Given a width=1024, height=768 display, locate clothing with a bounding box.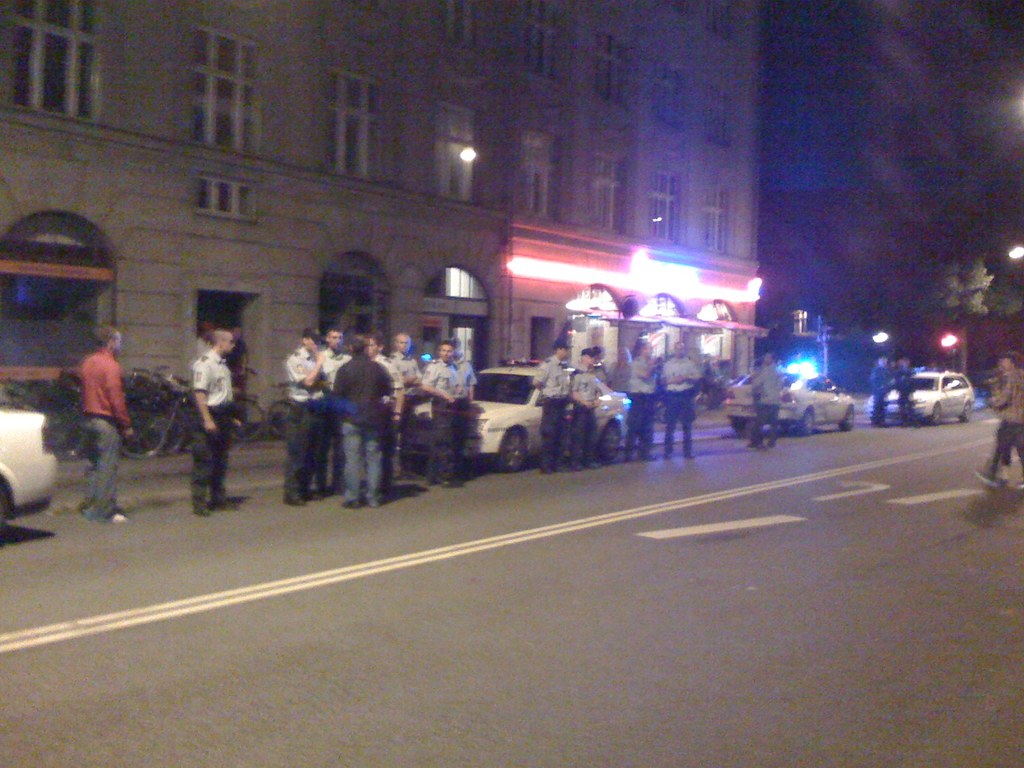
Located: (left=88, top=345, right=136, bottom=515).
